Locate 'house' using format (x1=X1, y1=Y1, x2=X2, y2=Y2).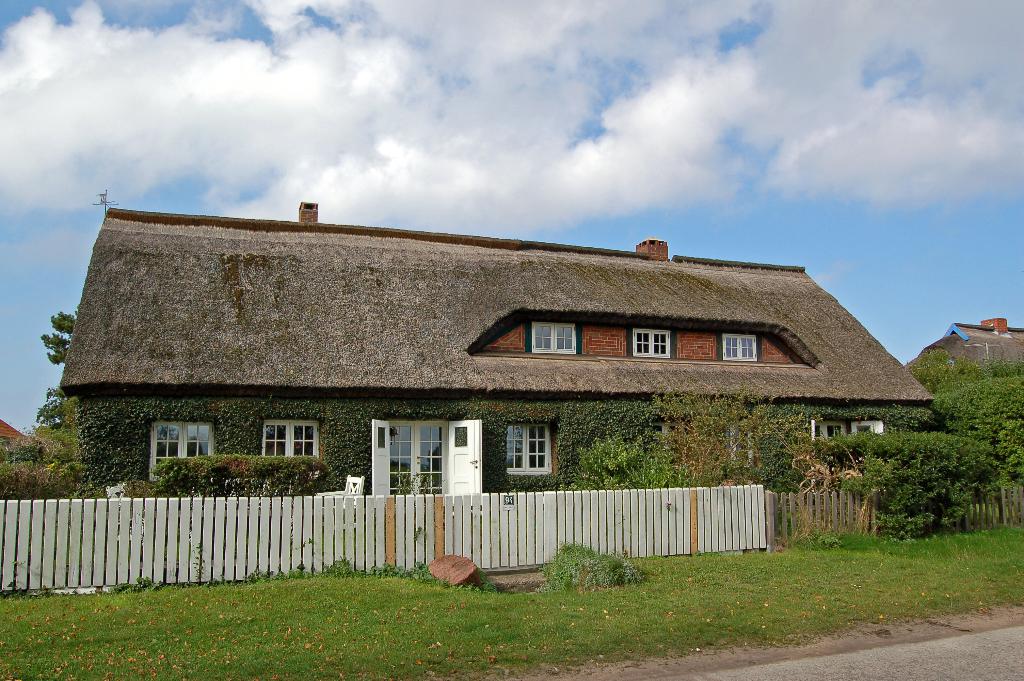
(x1=916, y1=321, x2=1023, y2=382).
